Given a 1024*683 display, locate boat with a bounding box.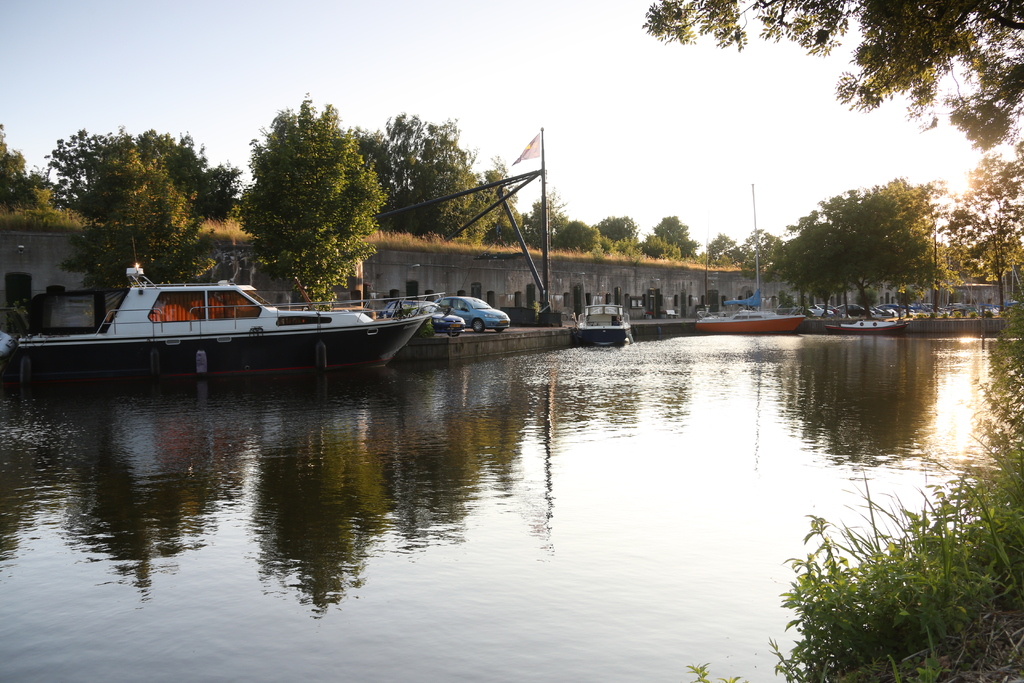
Located: (left=691, top=181, right=809, bottom=335).
